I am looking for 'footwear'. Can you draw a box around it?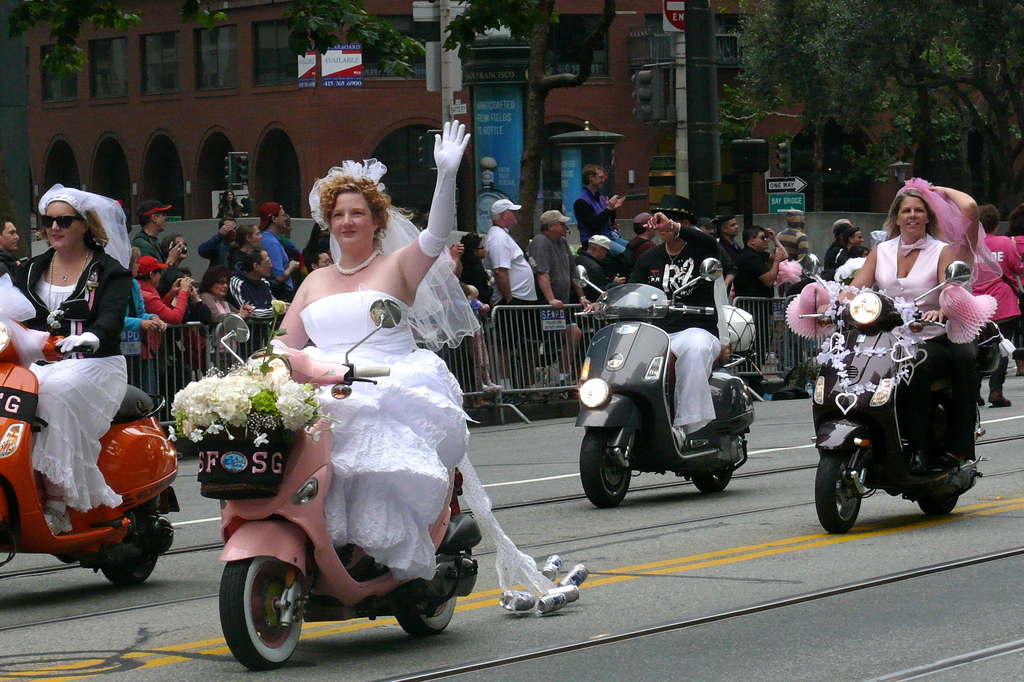
Sure, the bounding box is [x1=671, y1=427, x2=689, y2=450].
